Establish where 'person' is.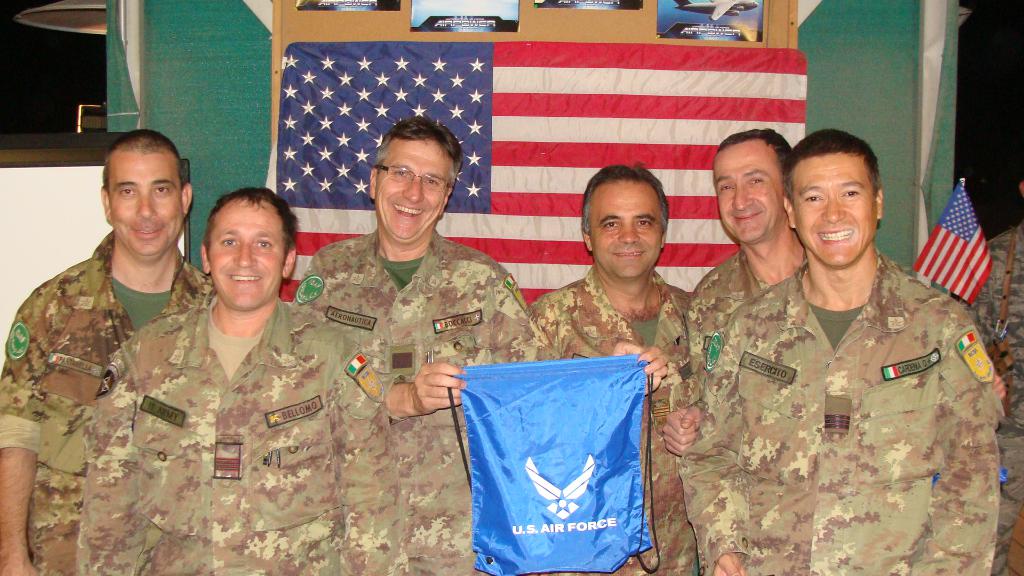
Established at <region>960, 171, 1023, 575</region>.
